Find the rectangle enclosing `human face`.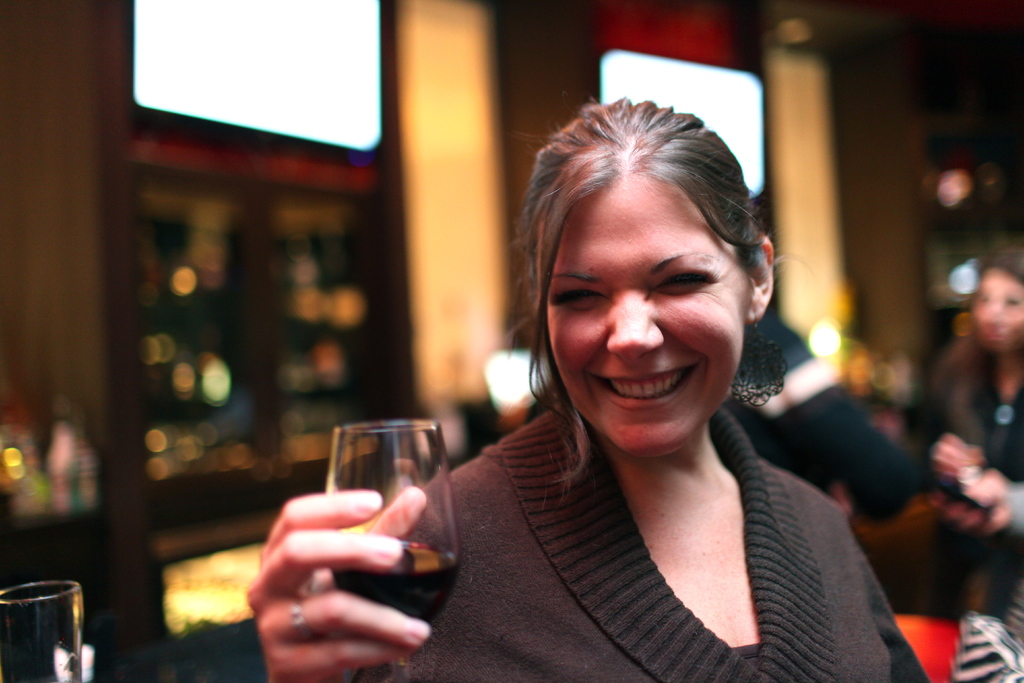
region(545, 175, 752, 459).
